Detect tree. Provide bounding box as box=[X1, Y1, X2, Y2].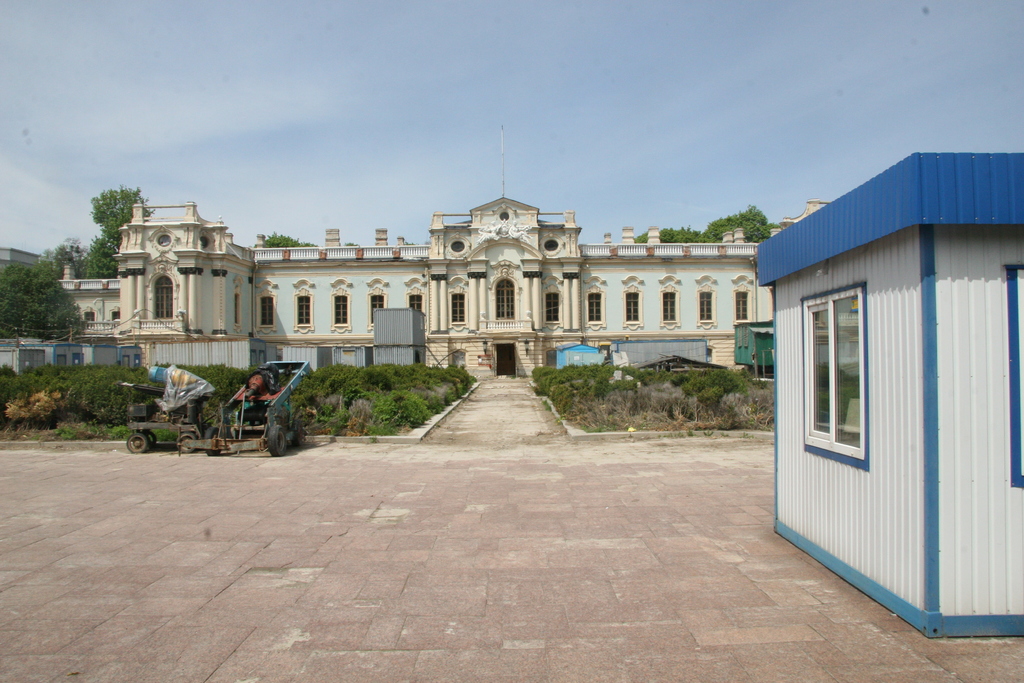
box=[634, 220, 708, 247].
